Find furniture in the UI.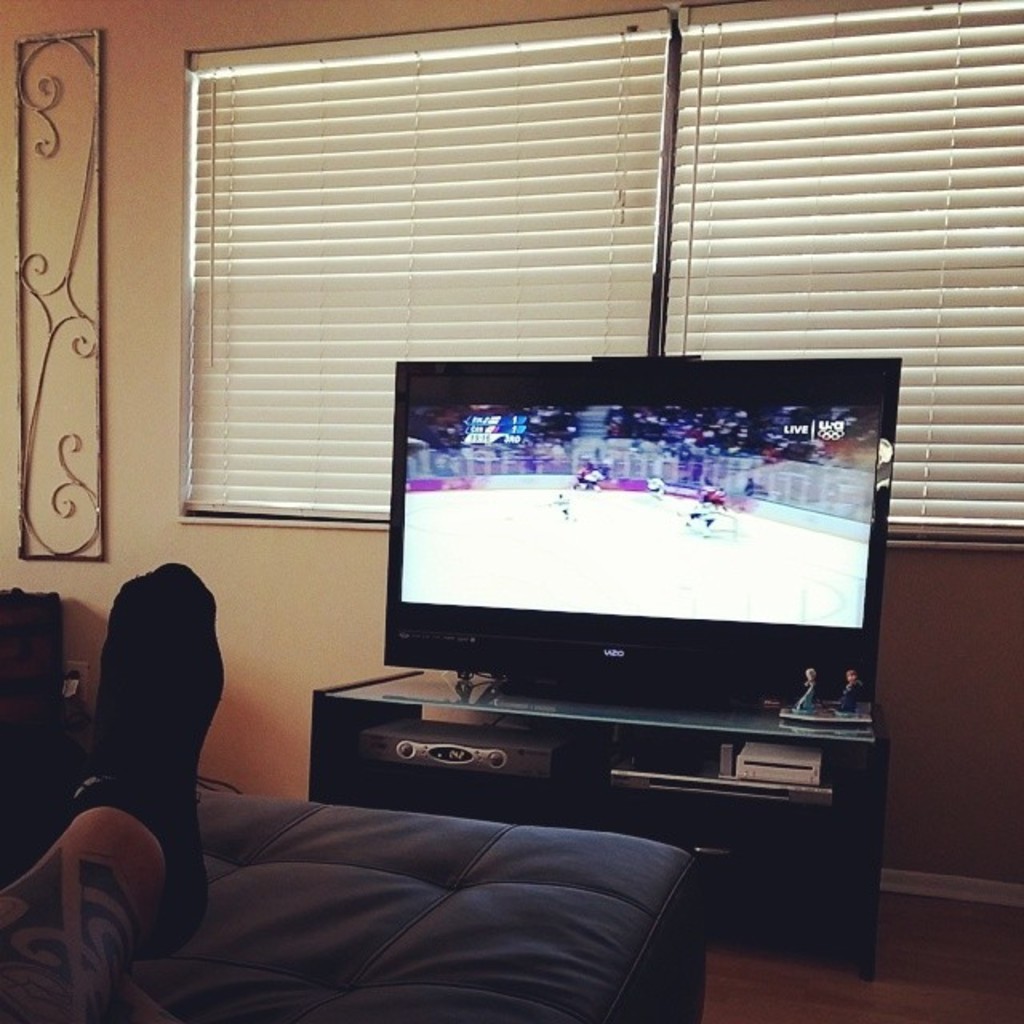
UI element at [x1=184, y1=787, x2=704, y2=1022].
